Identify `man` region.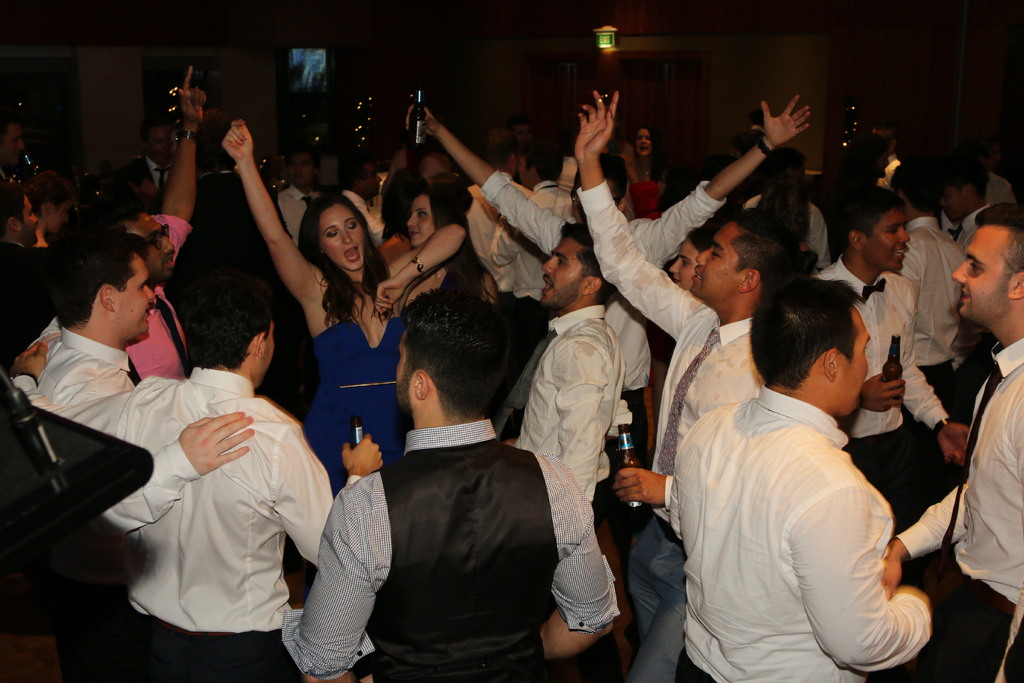
Region: BBox(910, 187, 984, 420).
